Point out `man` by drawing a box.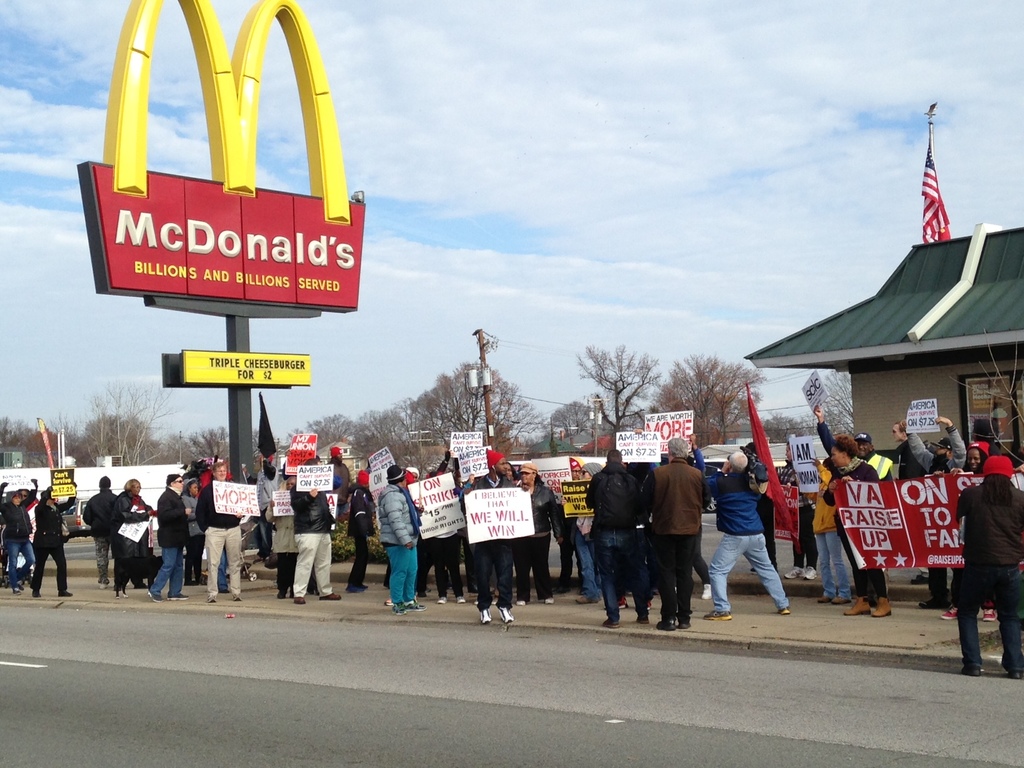
<bbox>582, 447, 649, 634</bbox>.
